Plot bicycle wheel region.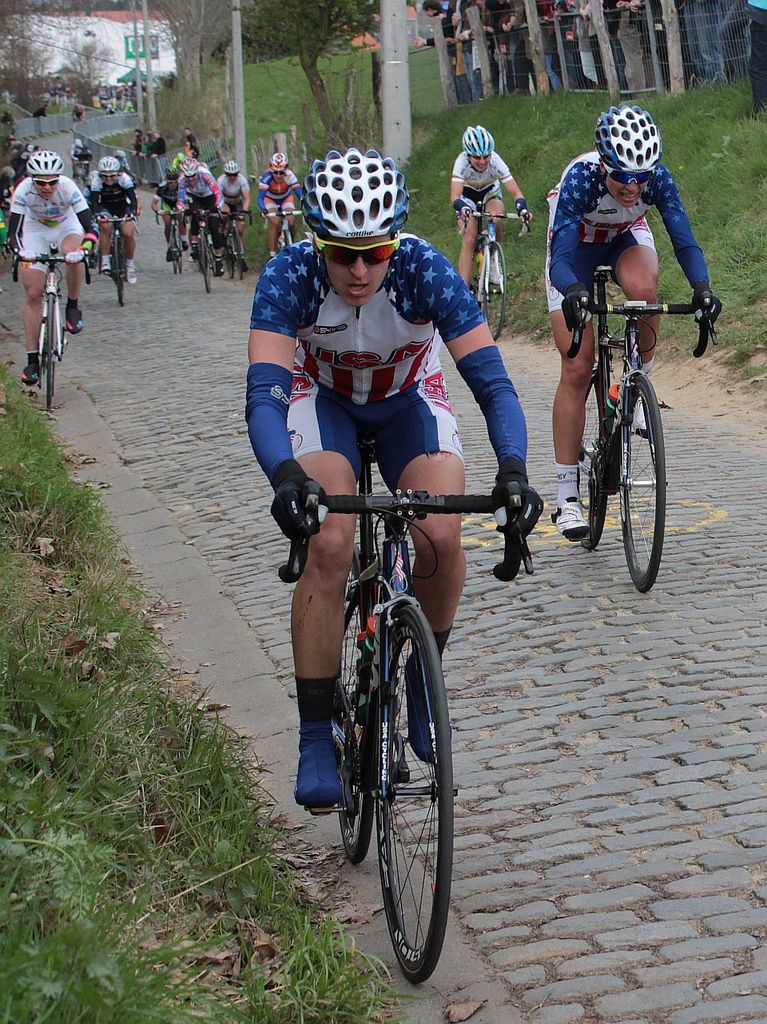
Plotted at (170,227,176,274).
